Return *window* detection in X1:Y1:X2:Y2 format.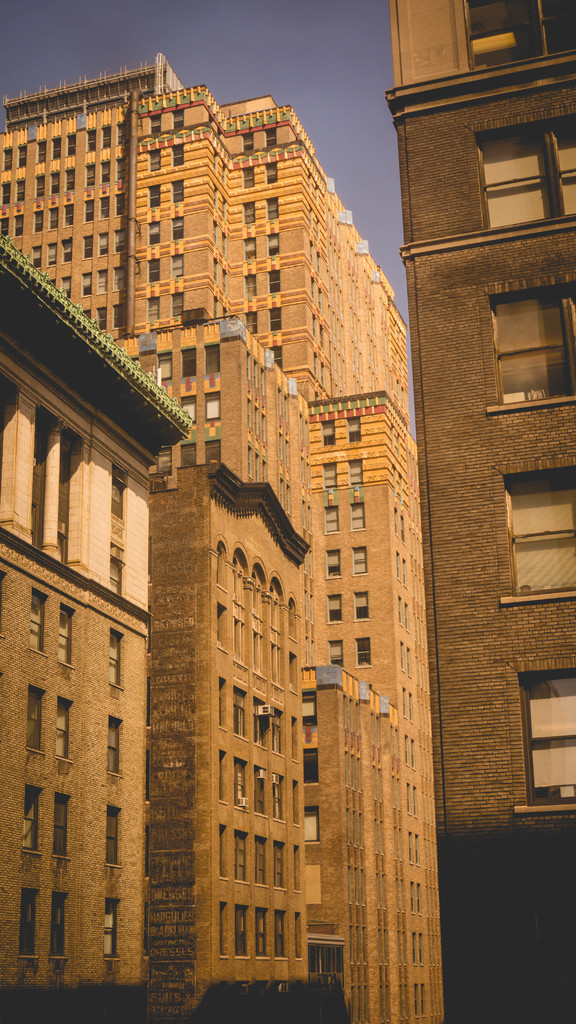
348:545:369:576.
